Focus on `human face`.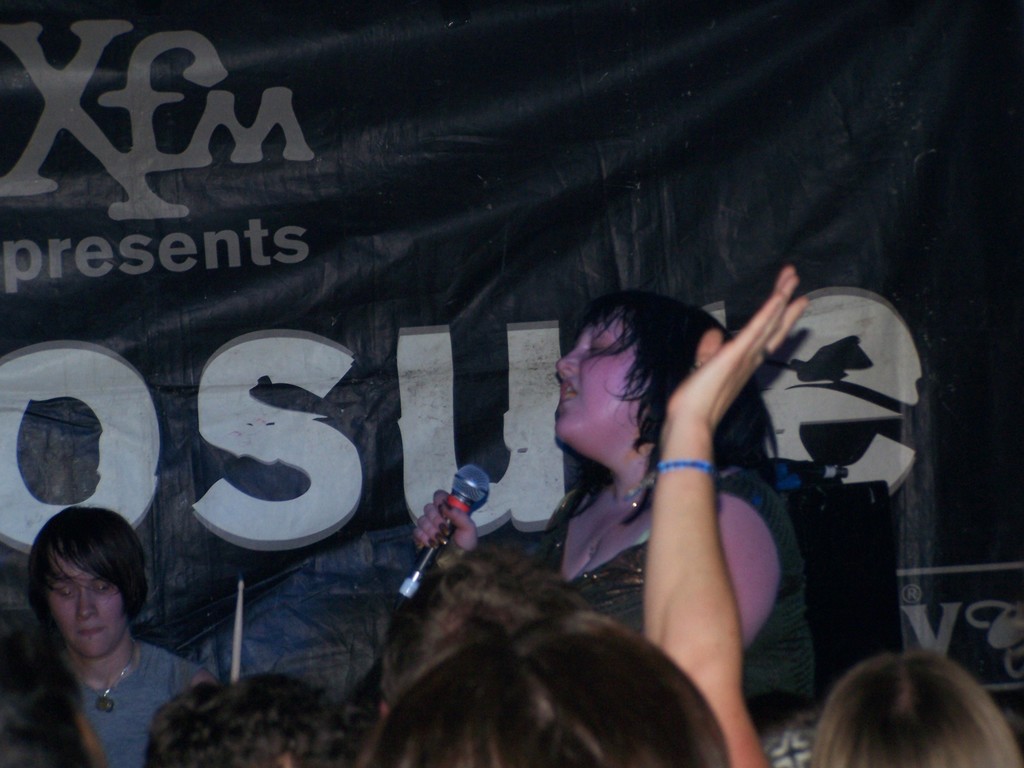
Focused at (left=43, top=541, right=130, bottom=660).
